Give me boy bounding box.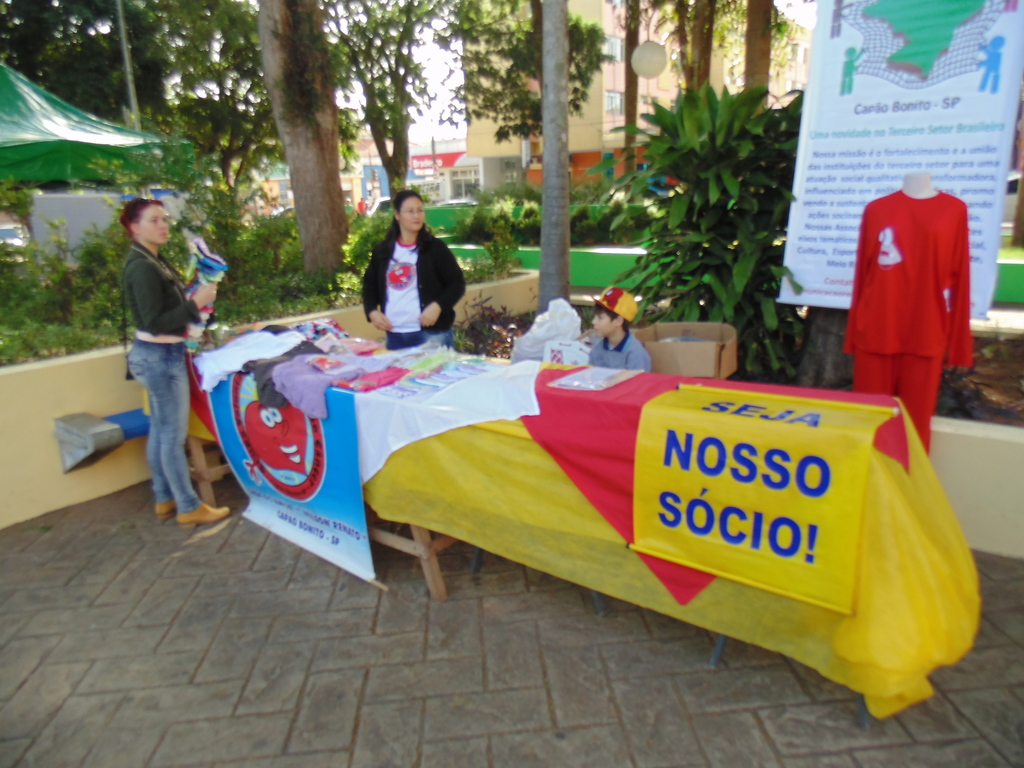
l=590, t=288, r=653, b=372.
